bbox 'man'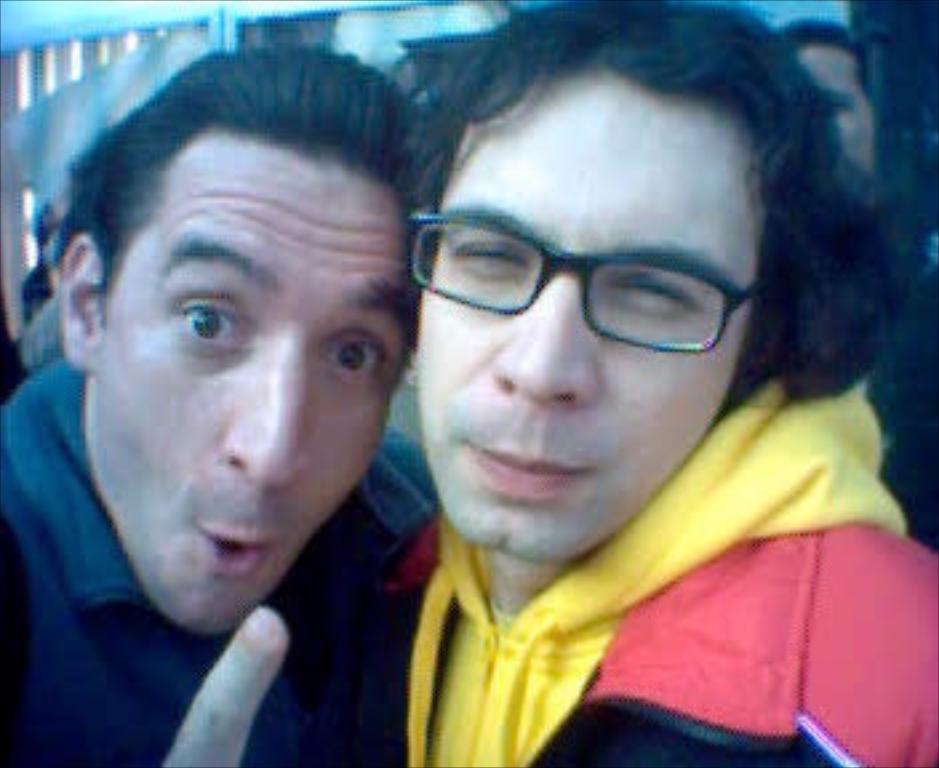
select_region(3, 32, 440, 765)
